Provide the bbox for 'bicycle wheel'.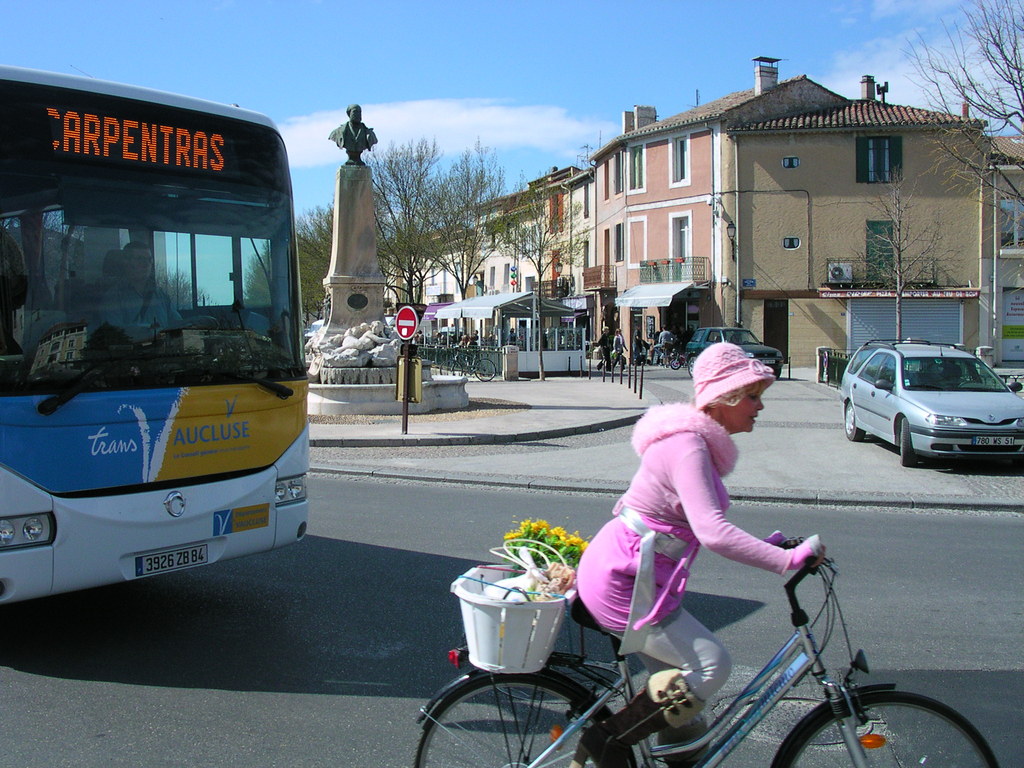
l=666, t=352, r=690, b=371.
